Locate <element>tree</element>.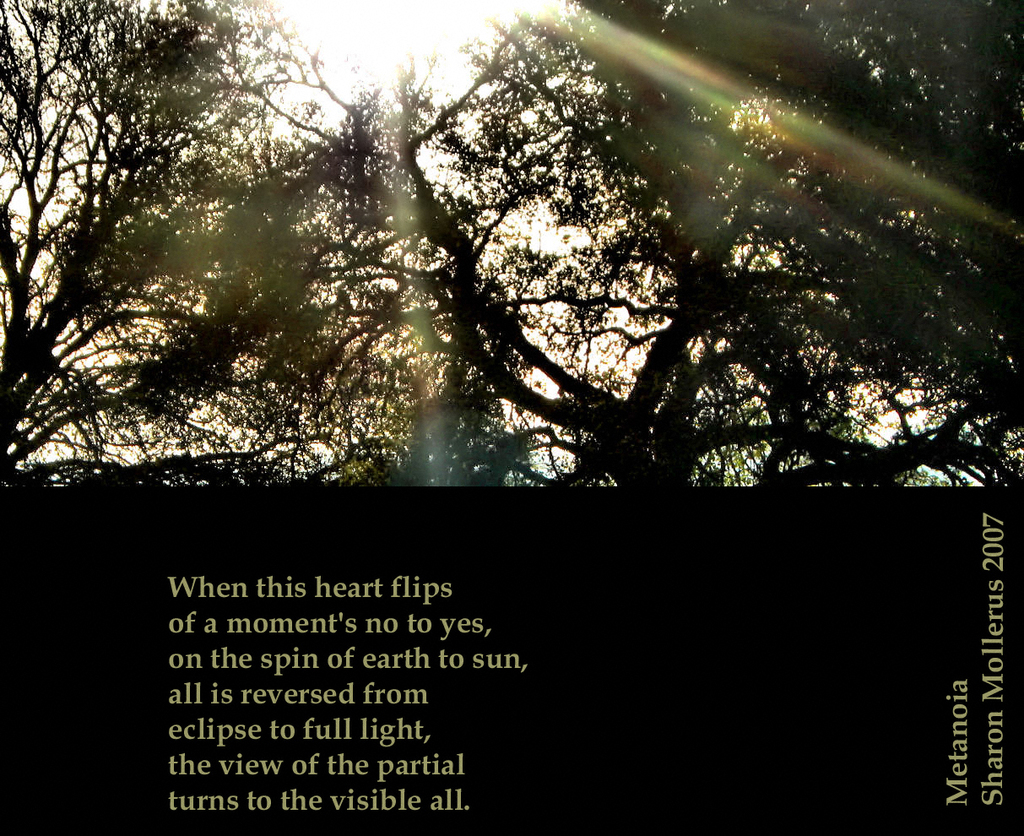
Bounding box: 324/0/1023/486.
